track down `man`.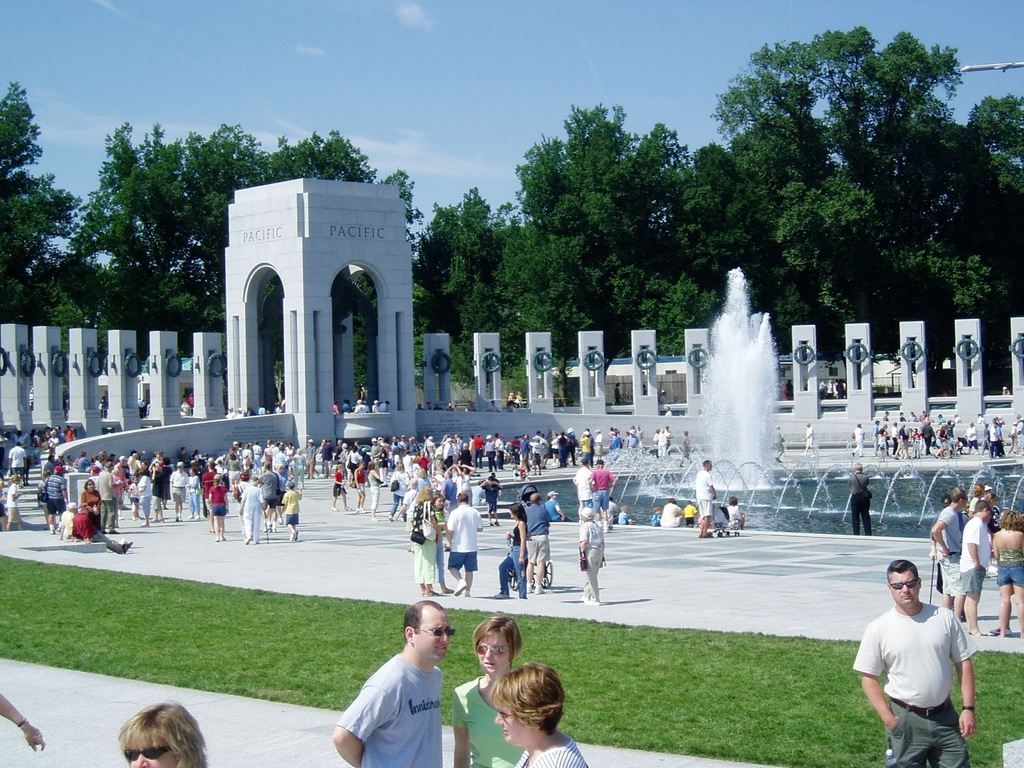
Tracked to select_region(846, 463, 869, 539).
